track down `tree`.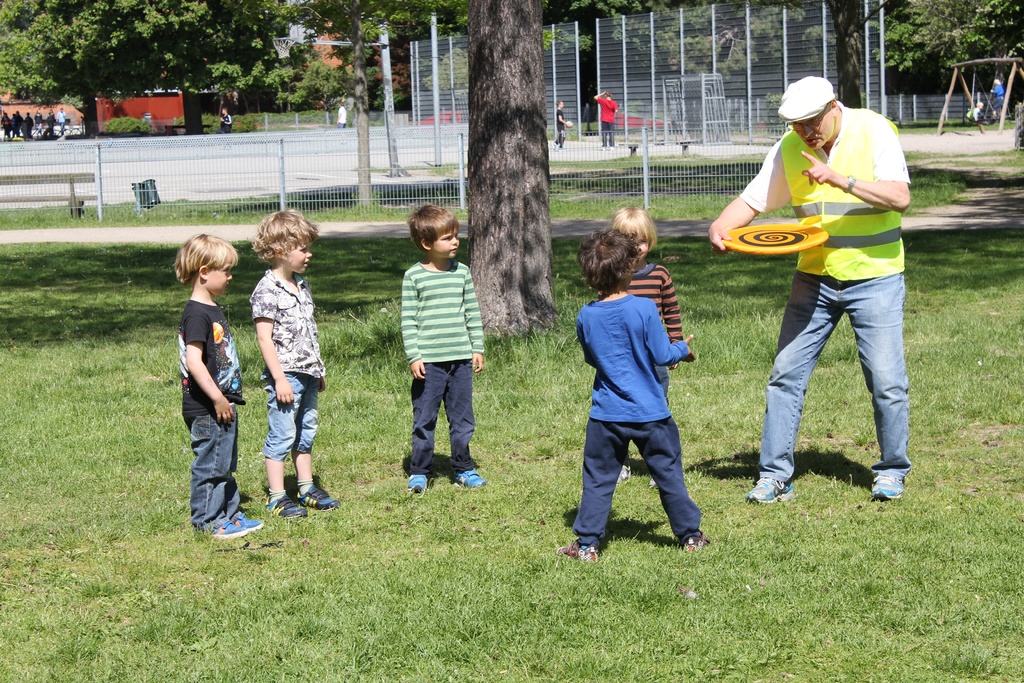
Tracked to {"left": 266, "top": 0, "right": 451, "bottom": 202}.
